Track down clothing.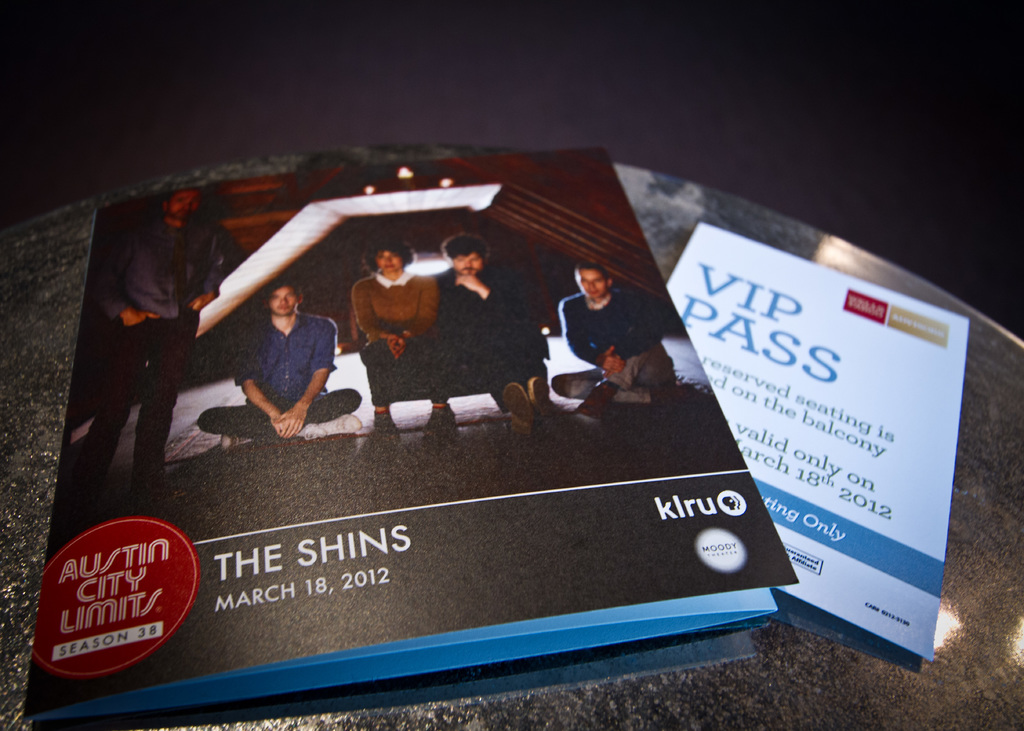
Tracked to 345 268 445 402.
